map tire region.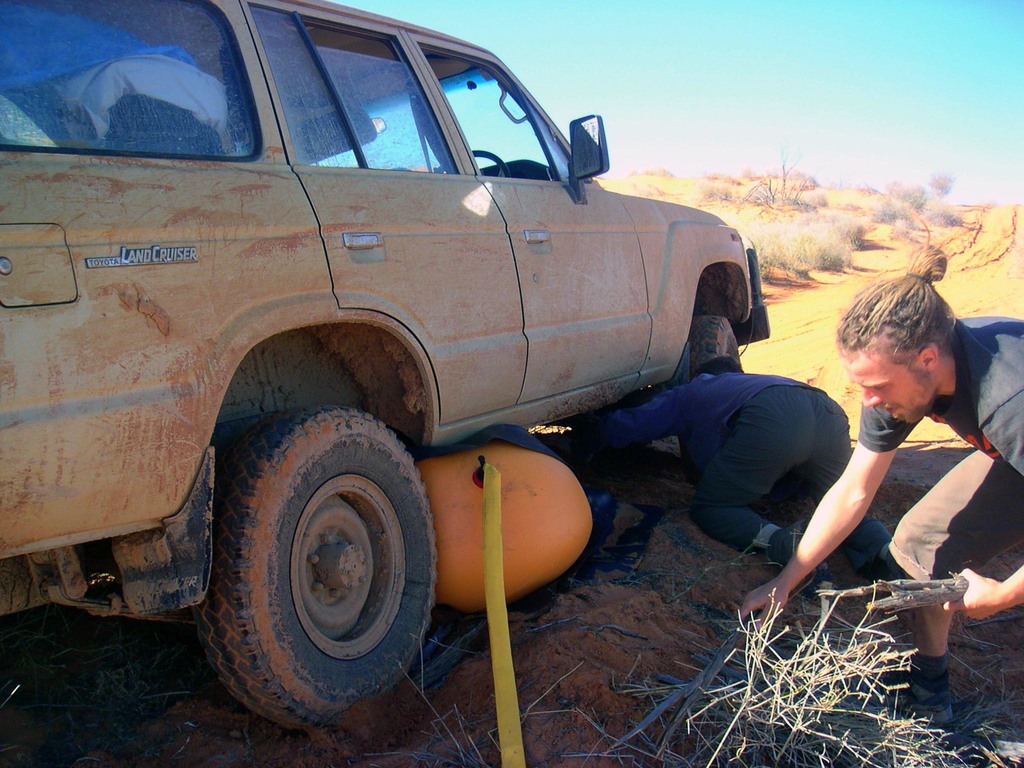
Mapped to 652,317,742,458.
